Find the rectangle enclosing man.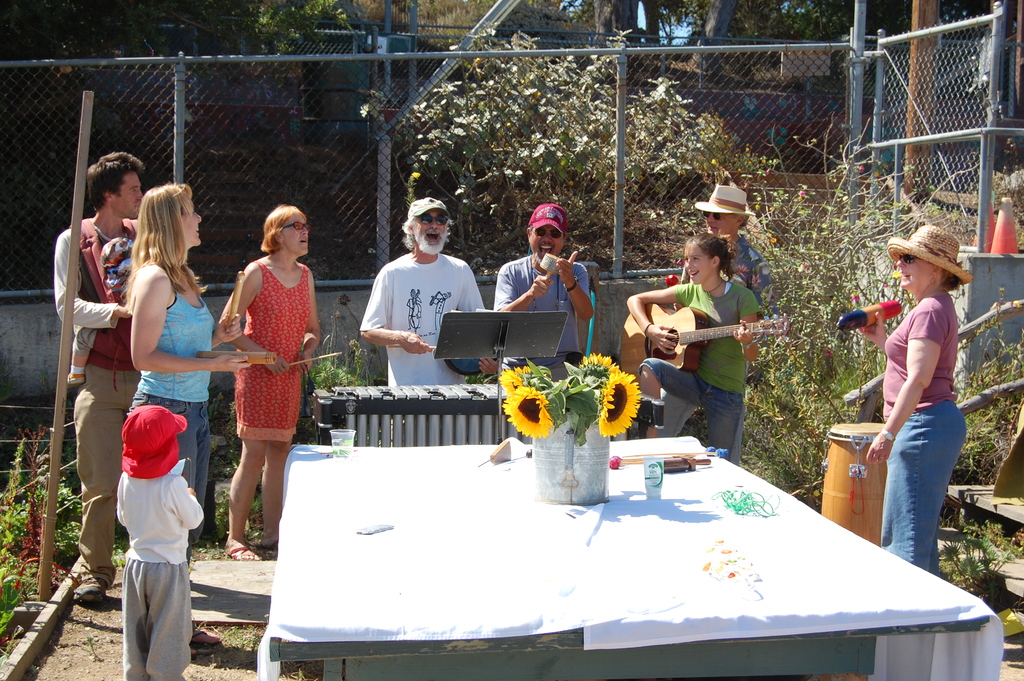
left=351, top=214, right=487, bottom=389.
